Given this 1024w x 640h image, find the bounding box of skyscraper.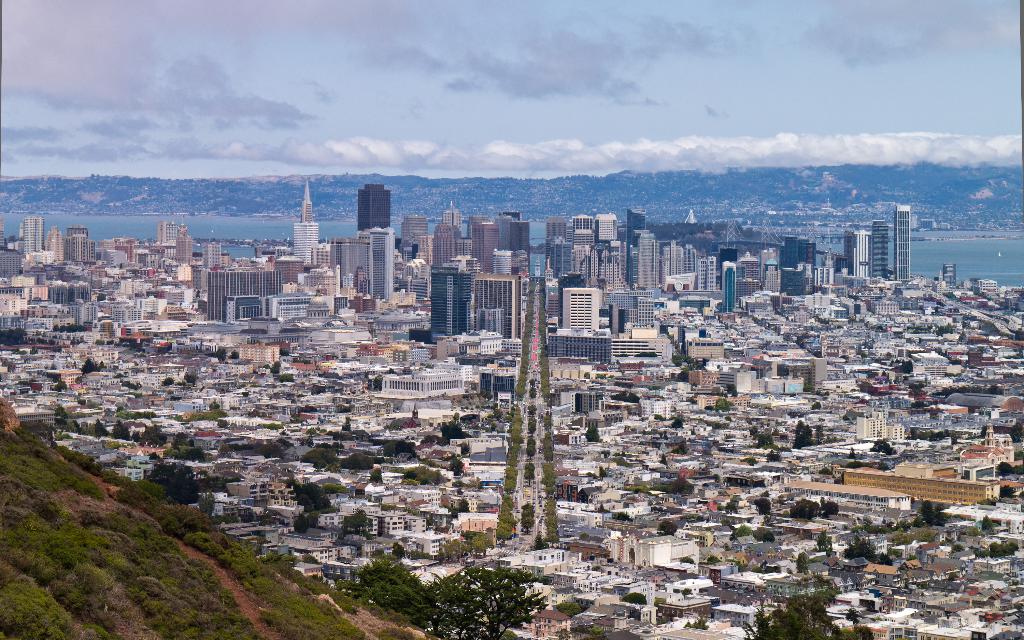
pyautogui.locateOnScreen(202, 235, 225, 272).
